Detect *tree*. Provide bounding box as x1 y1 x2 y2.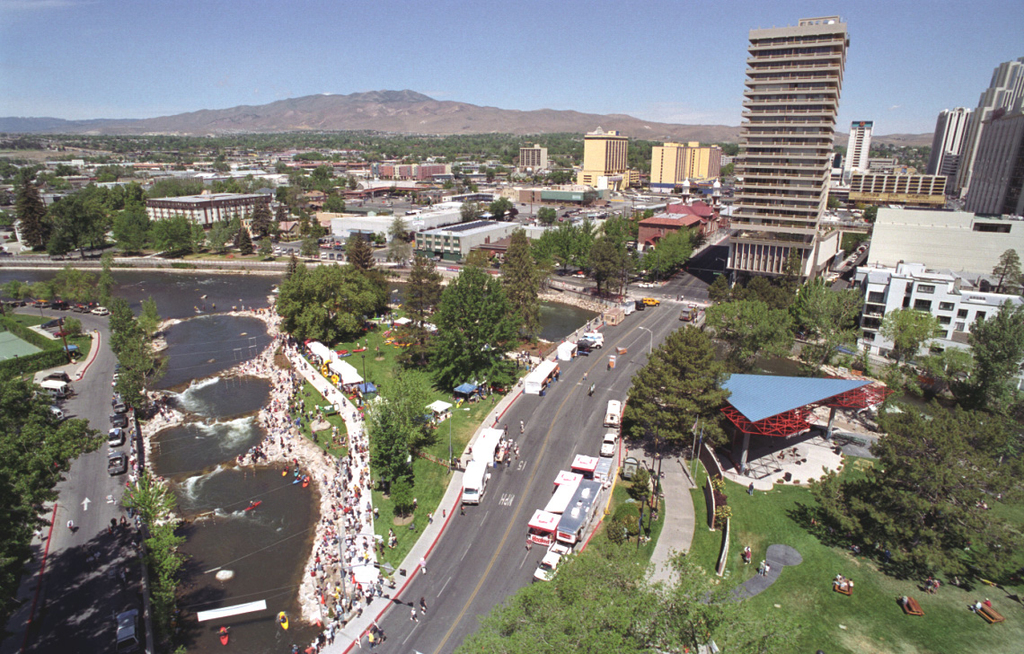
705 291 786 376.
